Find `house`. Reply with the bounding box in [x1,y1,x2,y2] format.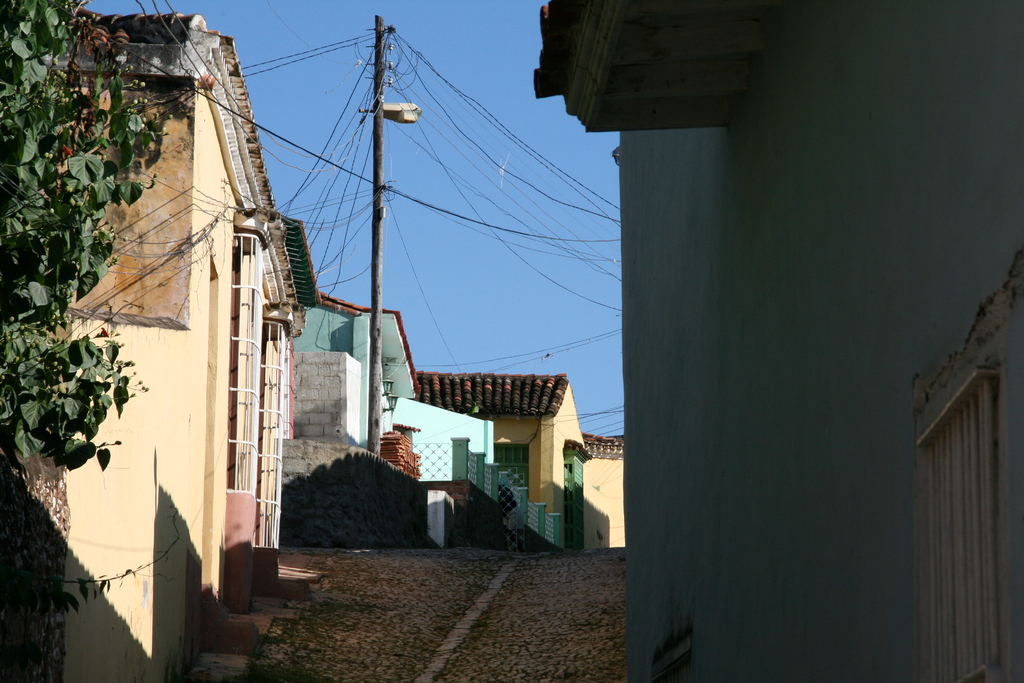
[0,9,321,678].
